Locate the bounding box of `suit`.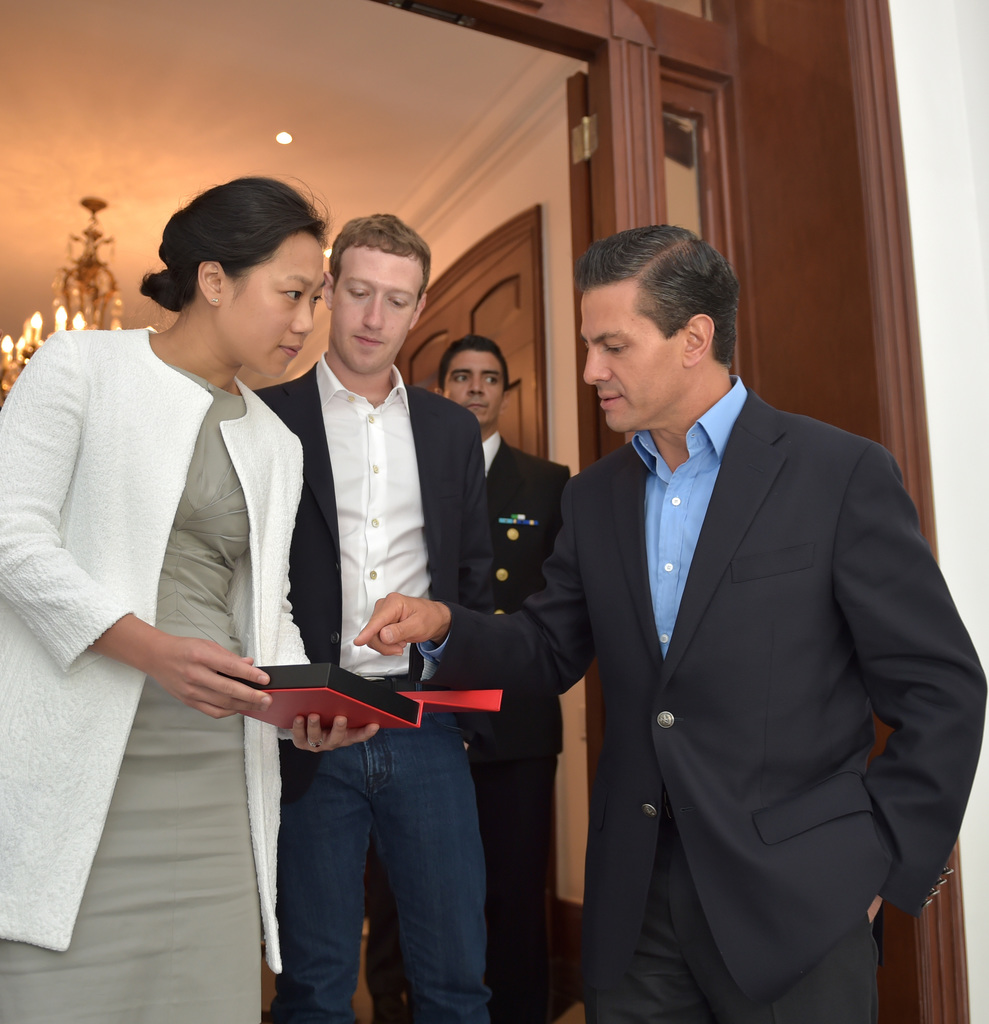
Bounding box: 438/391/988/1020.
